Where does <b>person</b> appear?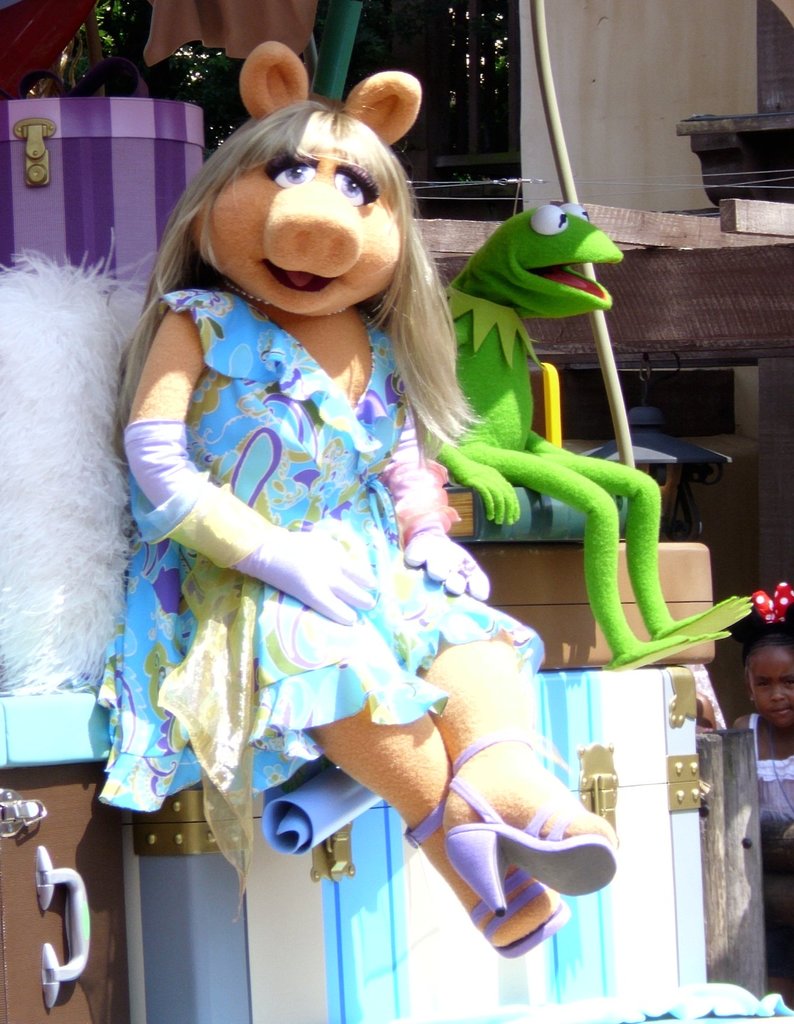
Appears at <bbox>738, 634, 793, 920</bbox>.
